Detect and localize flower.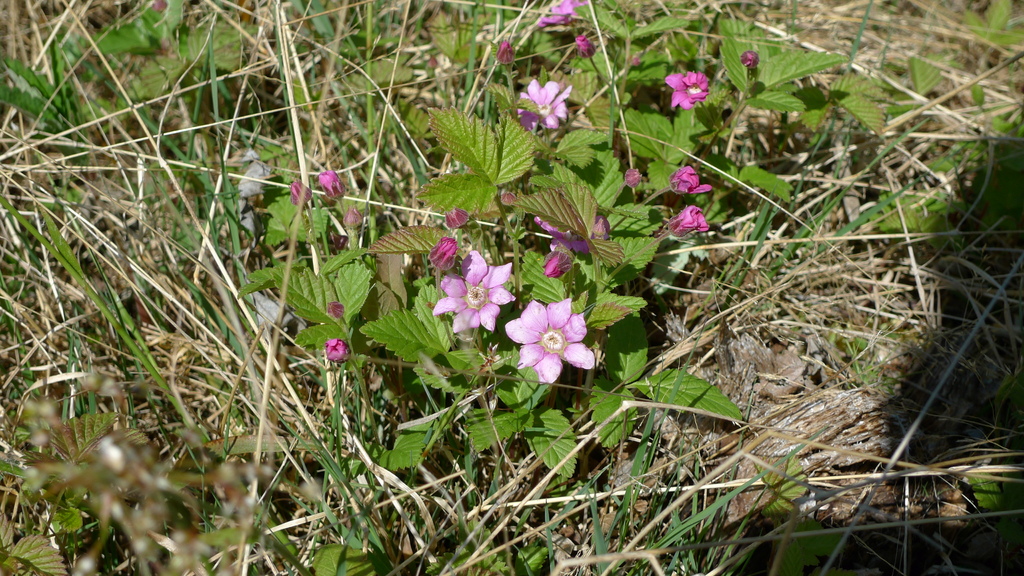
Localized at {"left": 425, "top": 240, "right": 463, "bottom": 268}.
